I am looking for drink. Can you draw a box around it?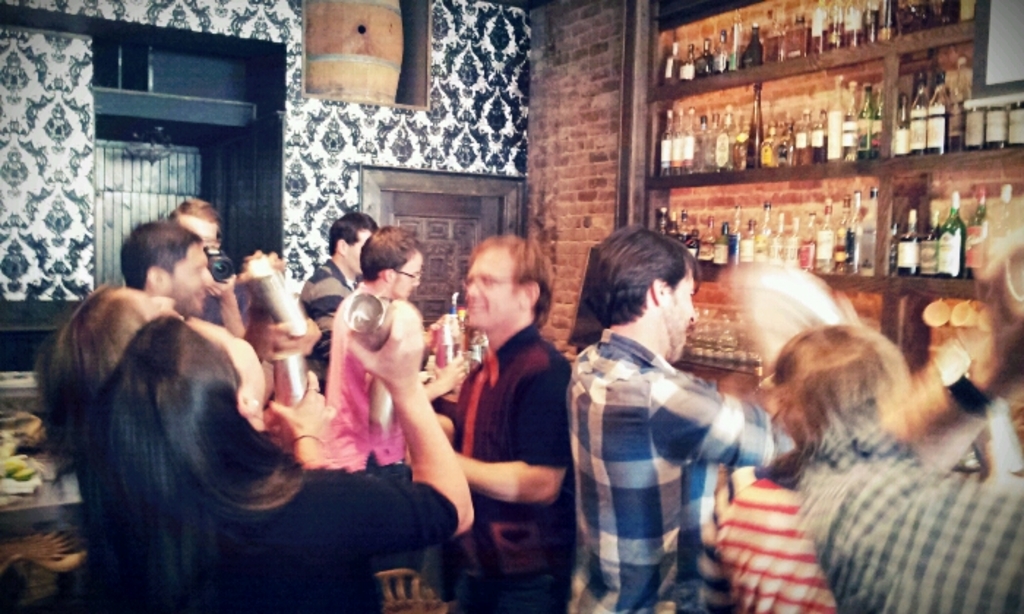
Sure, the bounding box is rect(835, 228, 859, 268).
